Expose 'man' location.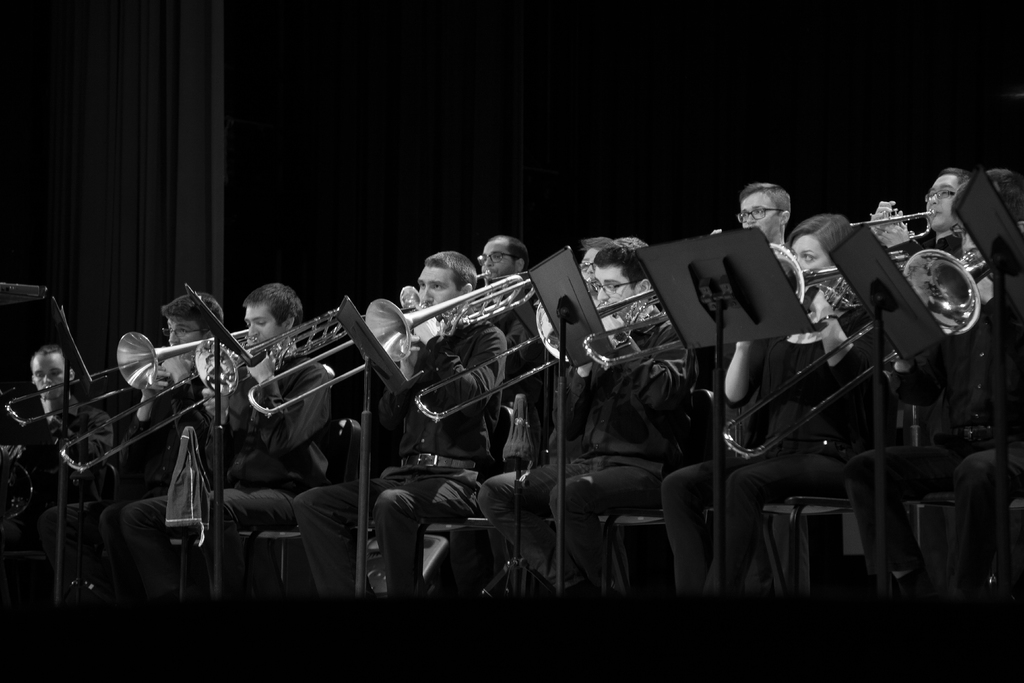
Exposed at x1=476 y1=234 x2=542 y2=461.
